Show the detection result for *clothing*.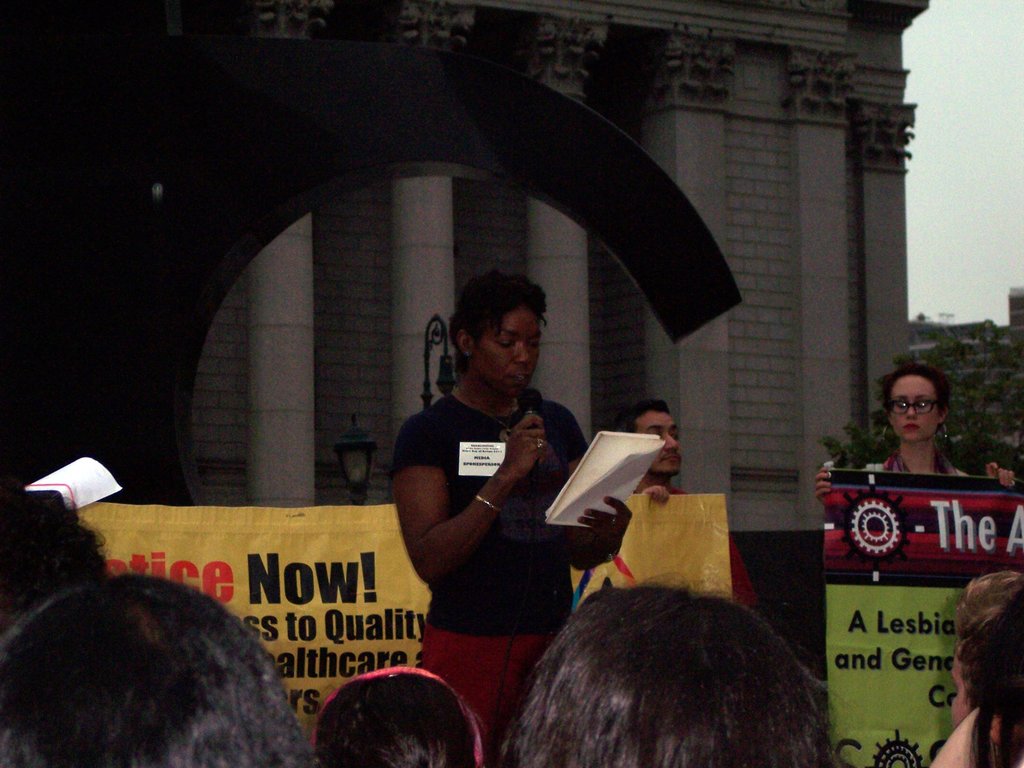
(576, 474, 771, 609).
